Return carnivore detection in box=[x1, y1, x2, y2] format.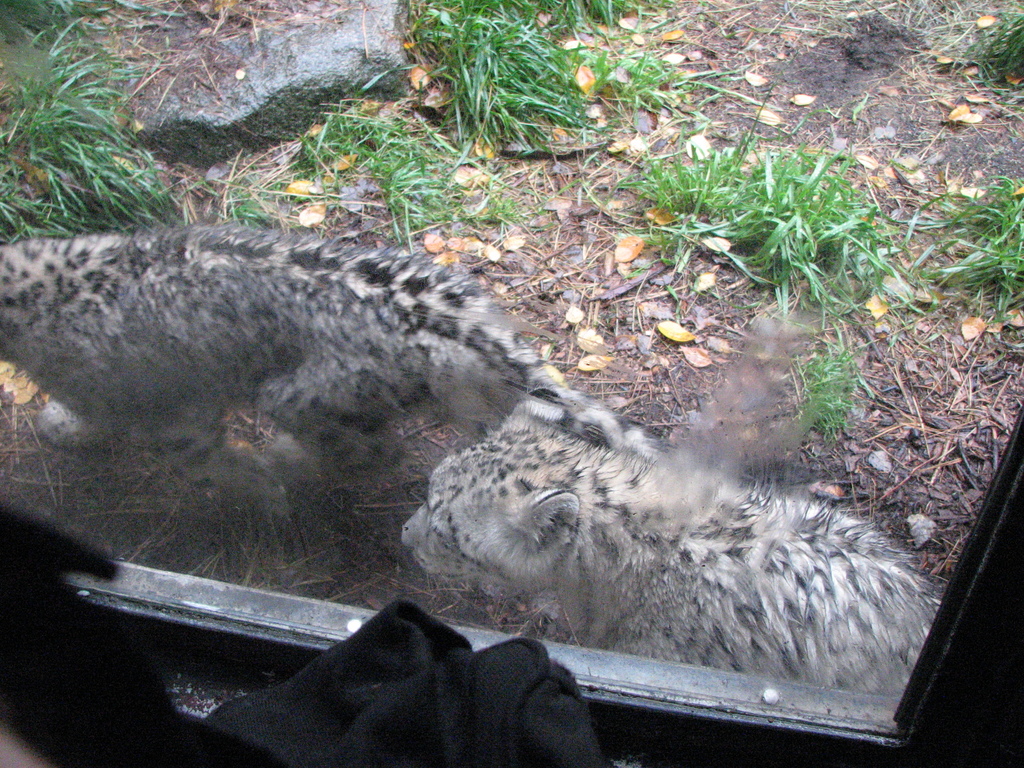
box=[0, 216, 660, 506].
